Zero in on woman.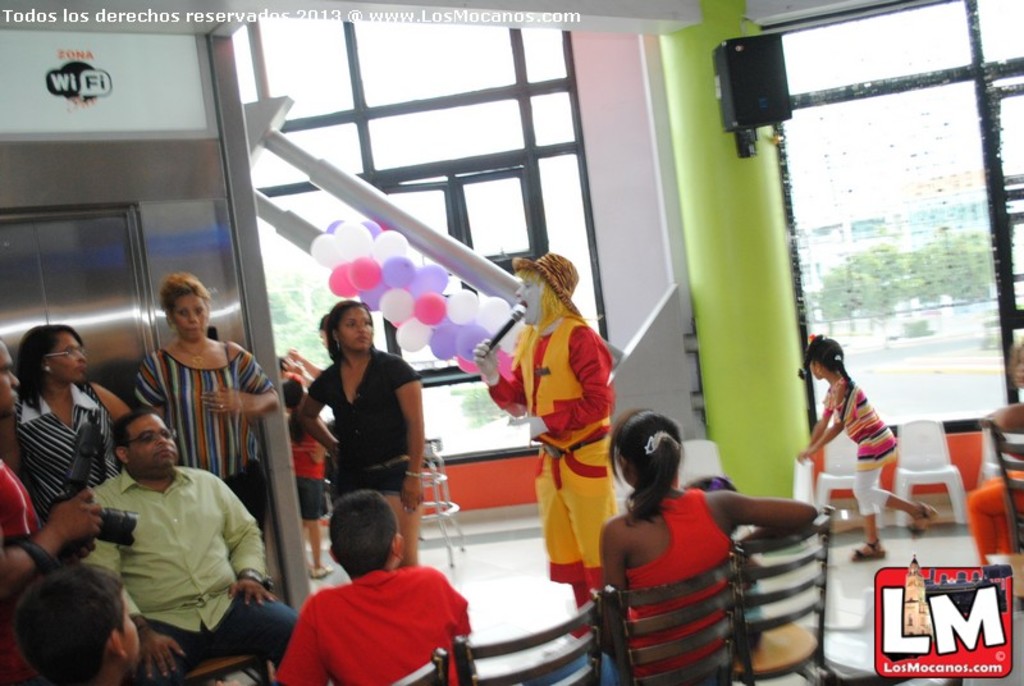
Zeroed in: box(132, 275, 283, 541).
